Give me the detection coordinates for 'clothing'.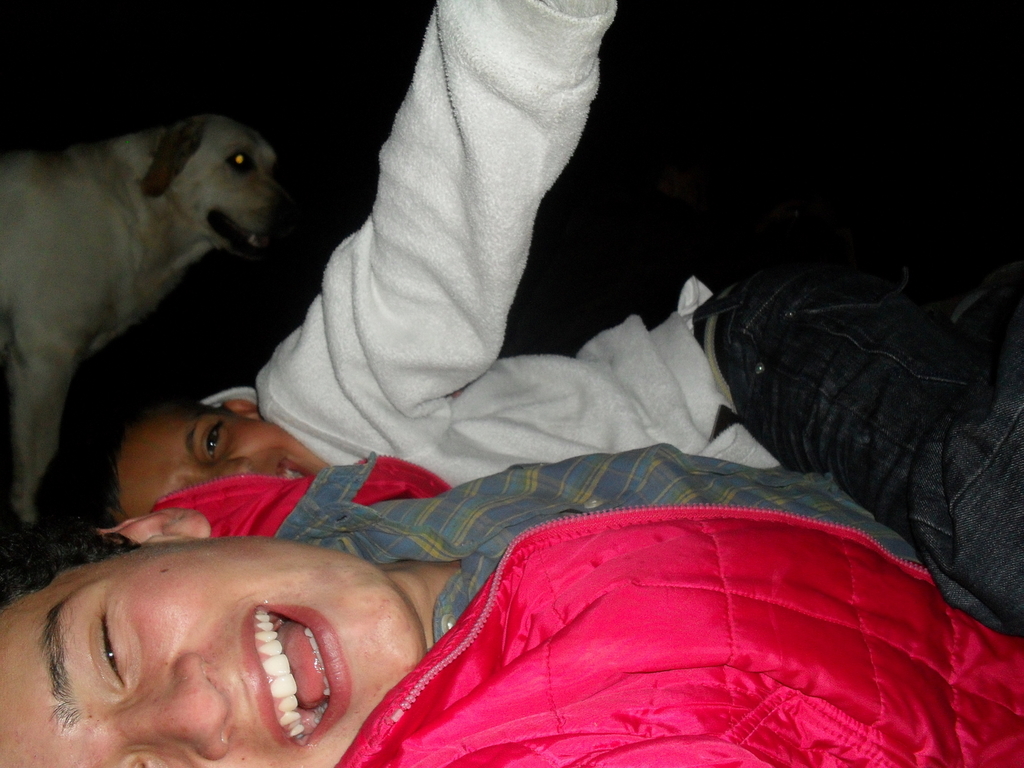
{"x1": 151, "y1": 448, "x2": 1023, "y2": 764}.
